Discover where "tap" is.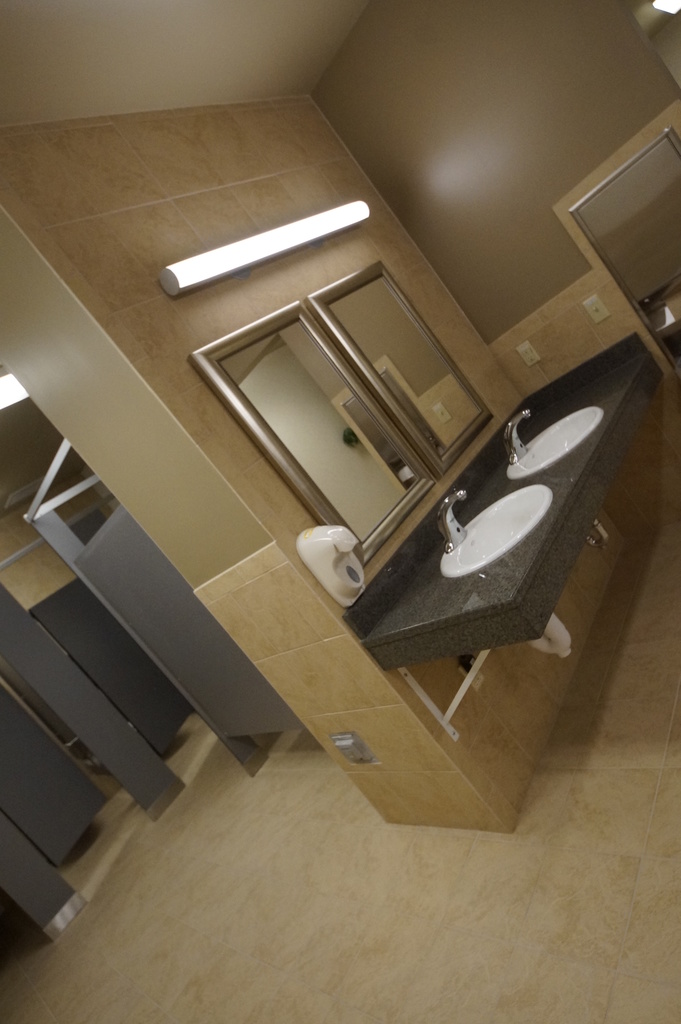
Discovered at 503:403:536:471.
